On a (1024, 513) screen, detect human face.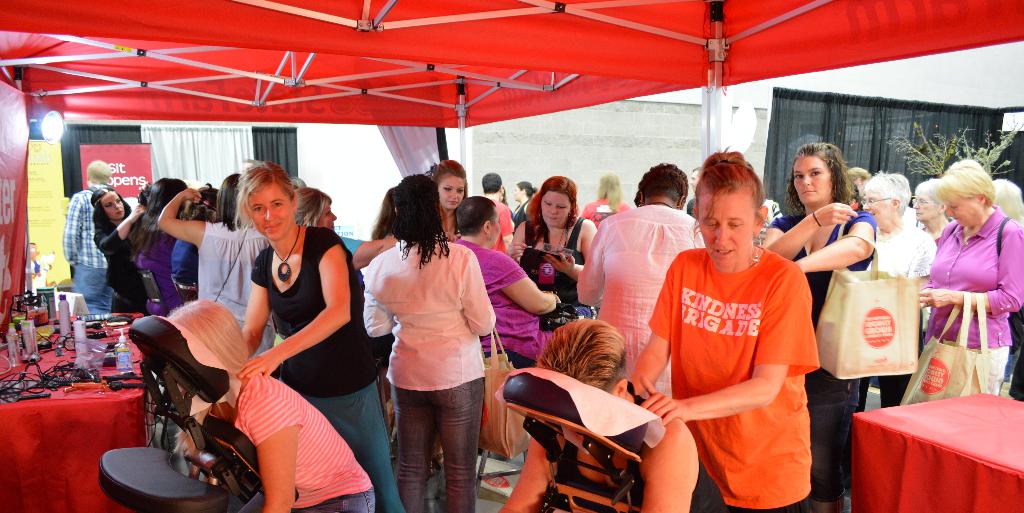
Rect(249, 185, 295, 235).
